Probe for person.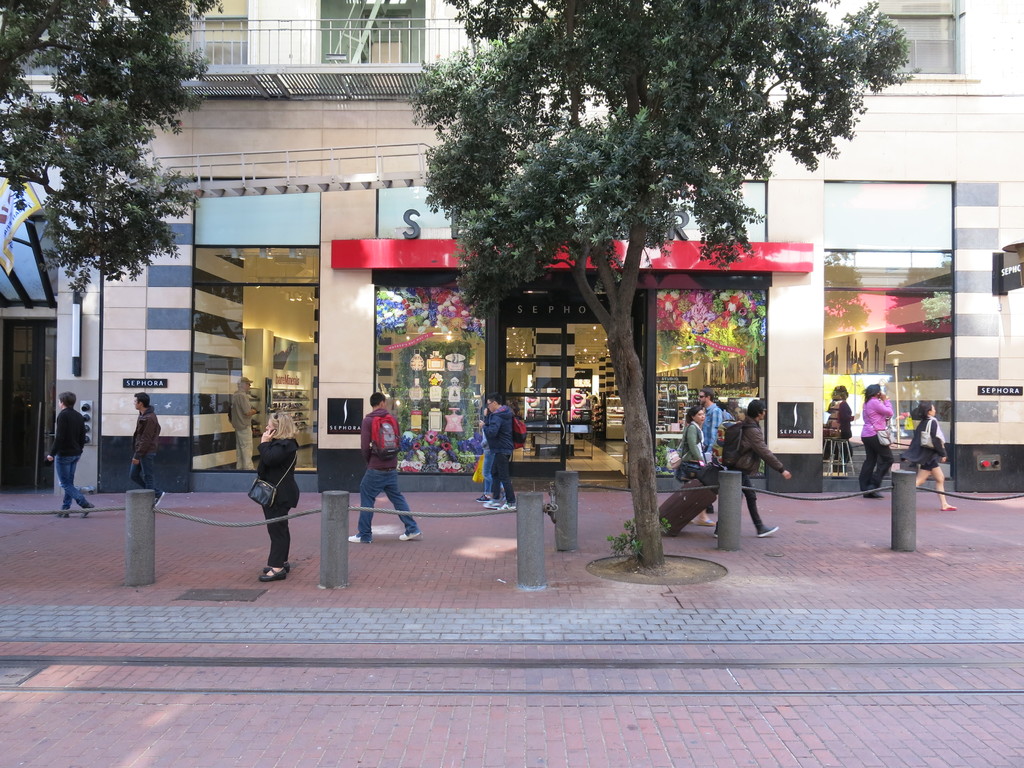
Probe result: 129, 389, 167, 513.
